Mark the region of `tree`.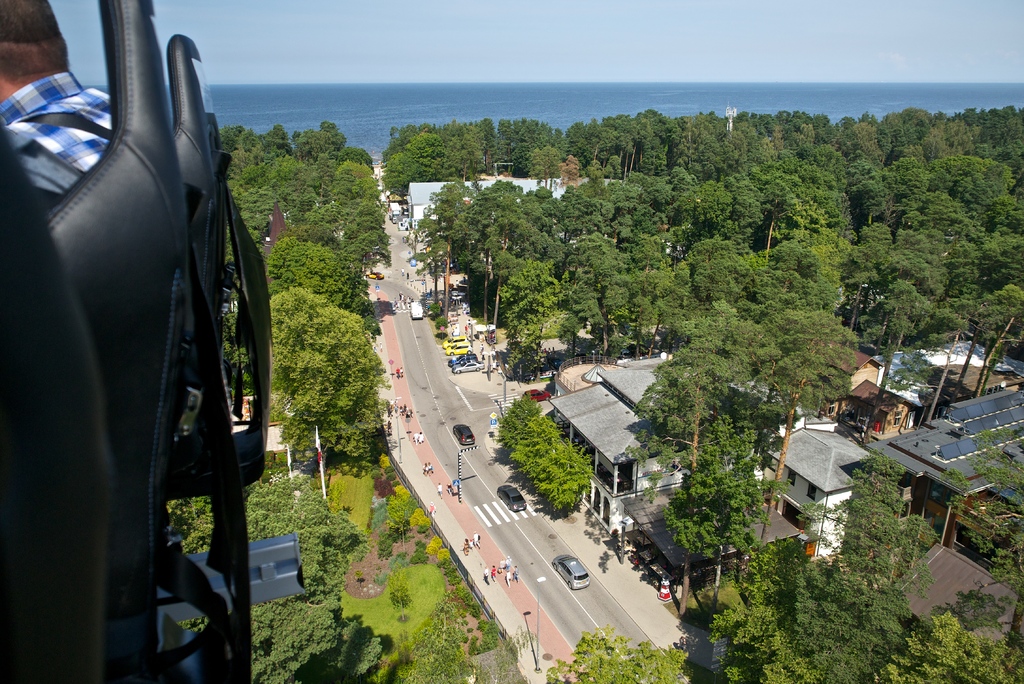
Region: left=664, top=445, right=786, bottom=619.
